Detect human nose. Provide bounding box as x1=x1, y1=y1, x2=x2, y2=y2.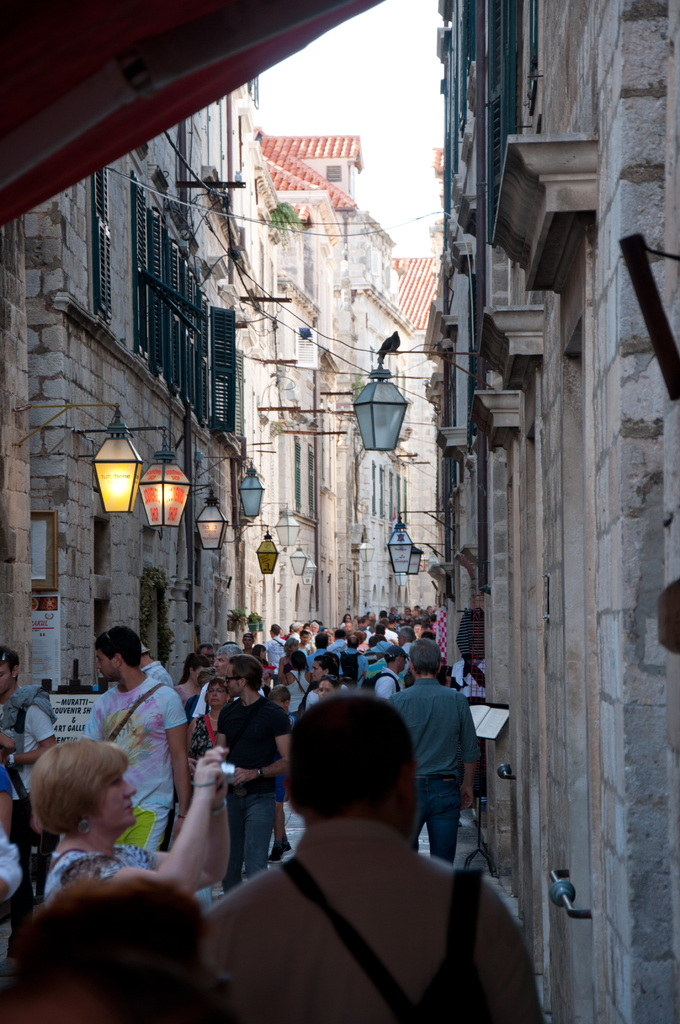
x1=122, y1=778, x2=138, y2=797.
